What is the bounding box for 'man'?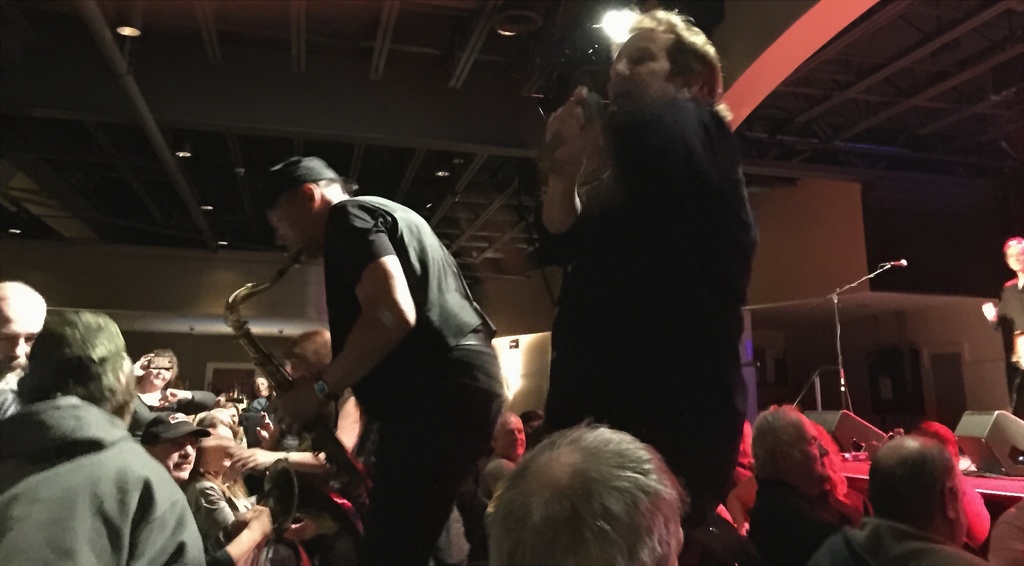
(812, 431, 993, 565).
